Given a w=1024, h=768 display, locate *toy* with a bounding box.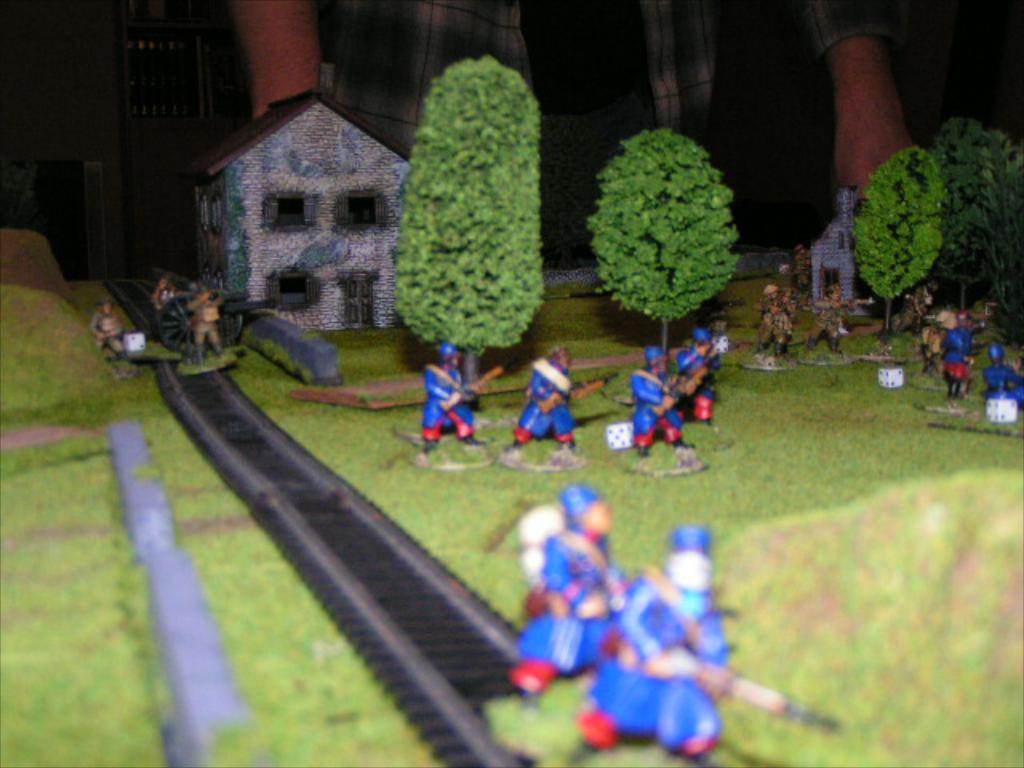
Located: region(0, 235, 1022, 766).
